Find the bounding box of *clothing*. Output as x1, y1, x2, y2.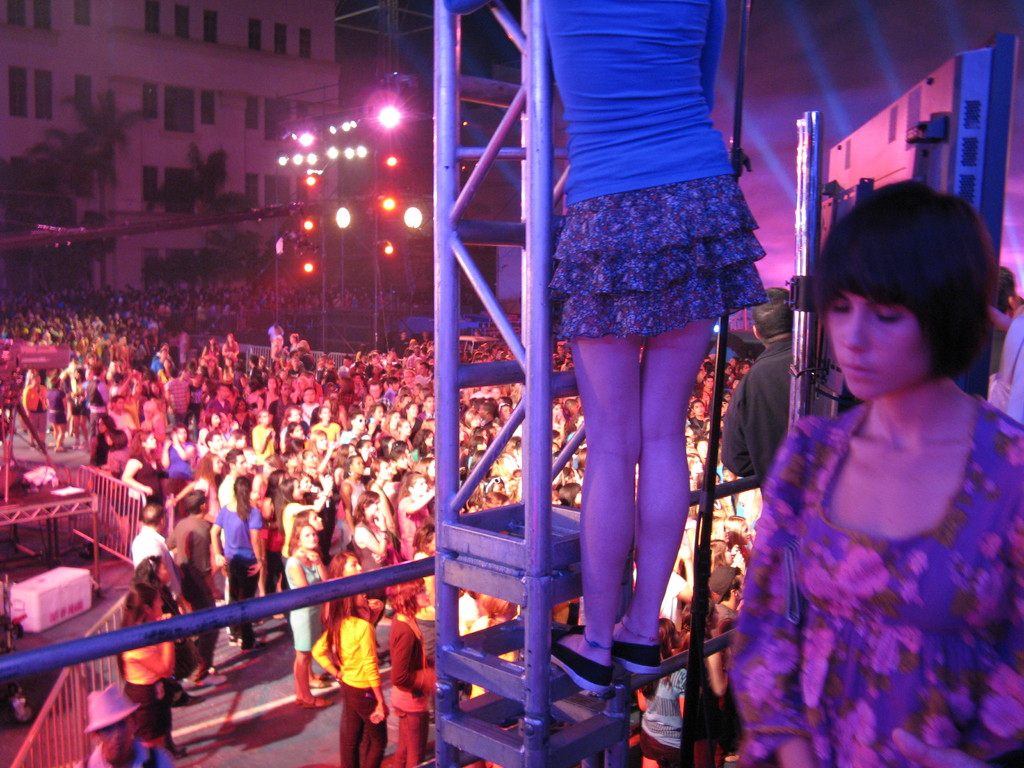
312, 613, 383, 767.
